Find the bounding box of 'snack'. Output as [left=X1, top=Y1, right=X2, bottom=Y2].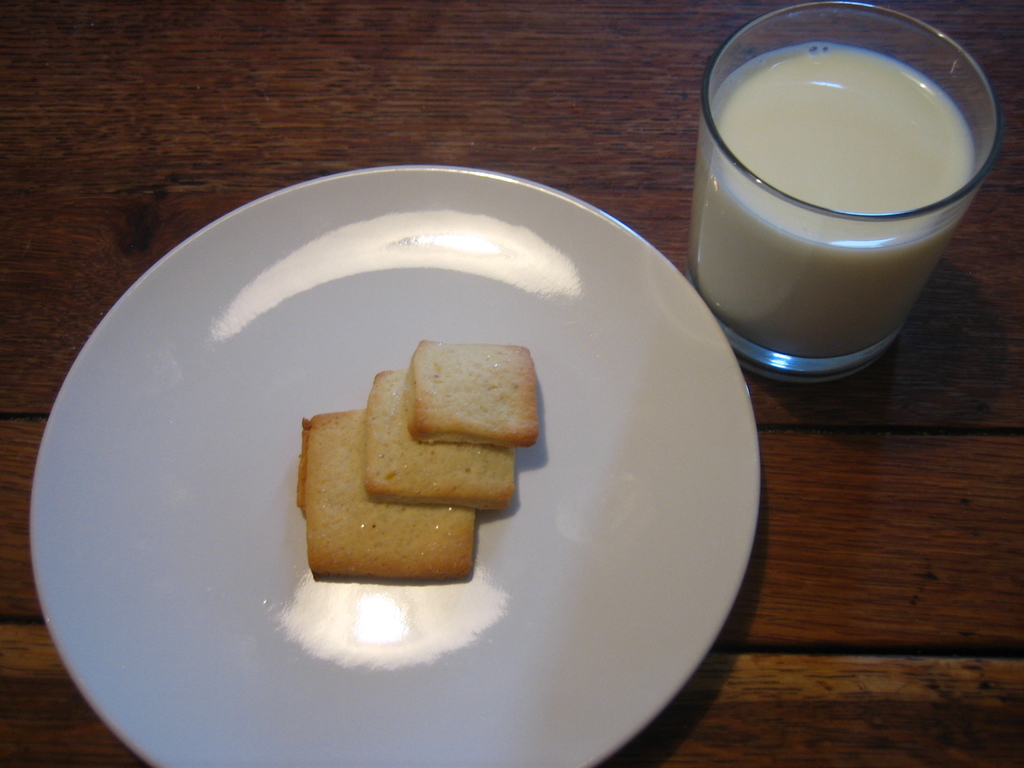
[left=292, top=381, right=503, bottom=586].
